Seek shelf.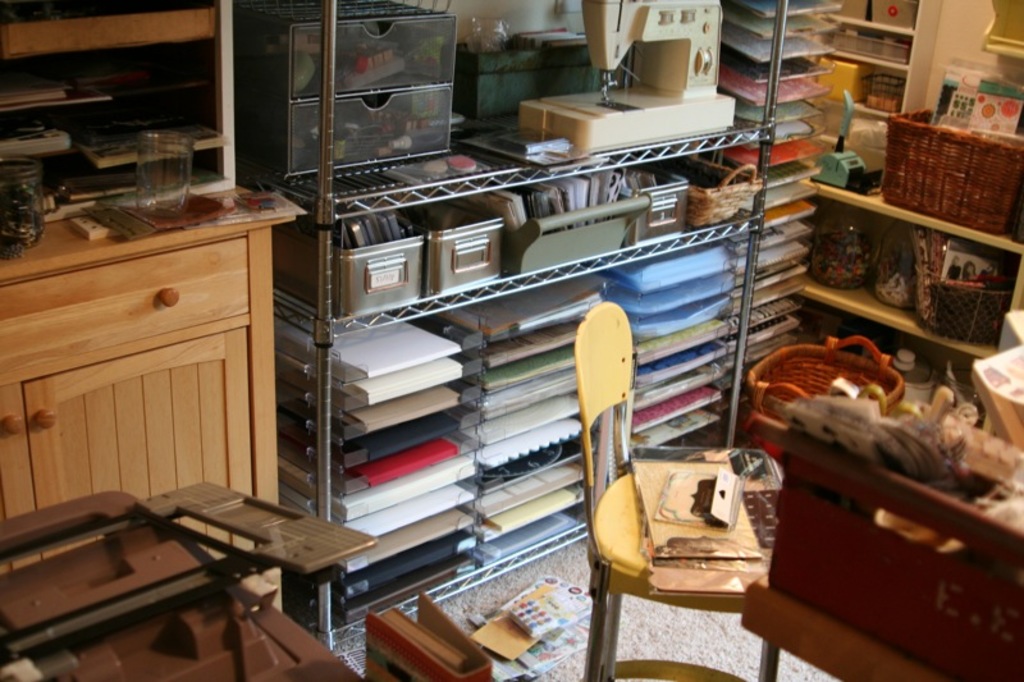
[x1=764, y1=90, x2=1023, y2=383].
